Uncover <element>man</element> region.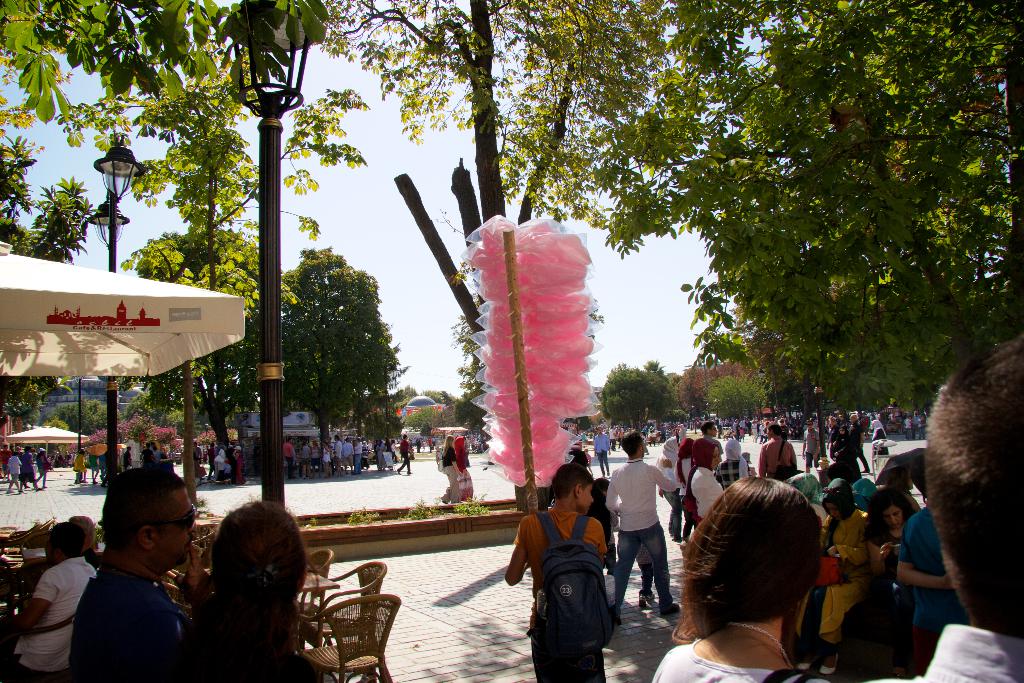
Uncovered: x1=17 y1=444 x2=40 y2=491.
